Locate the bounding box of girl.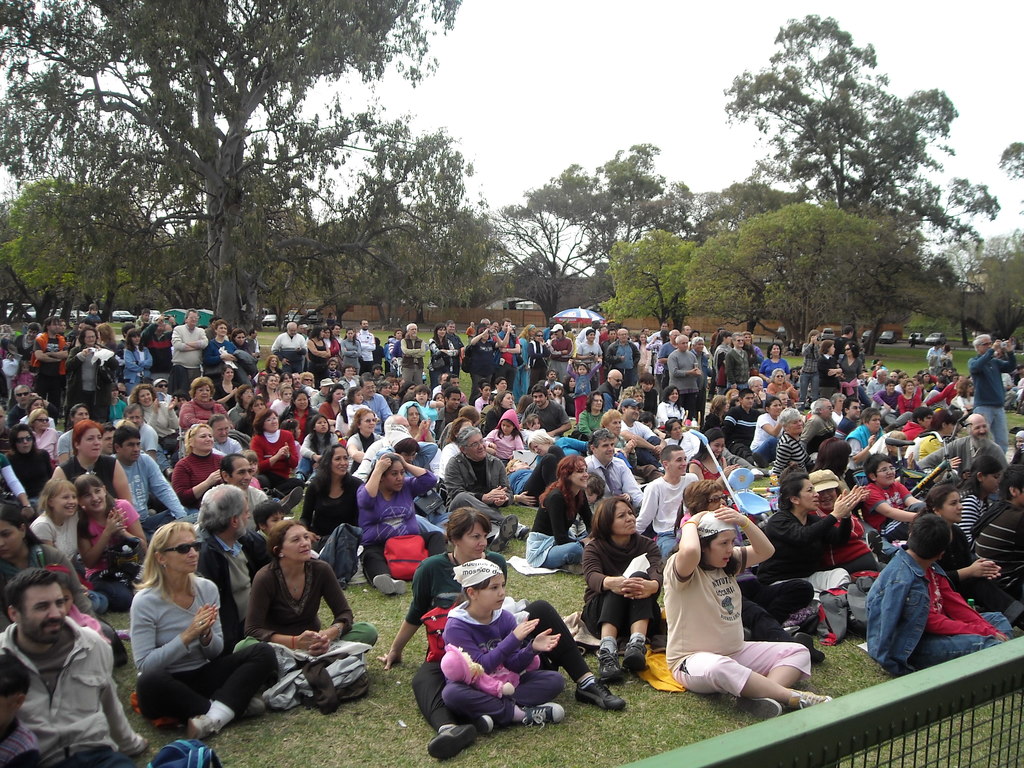
Bounding box: [255, 407, 296, 481].
